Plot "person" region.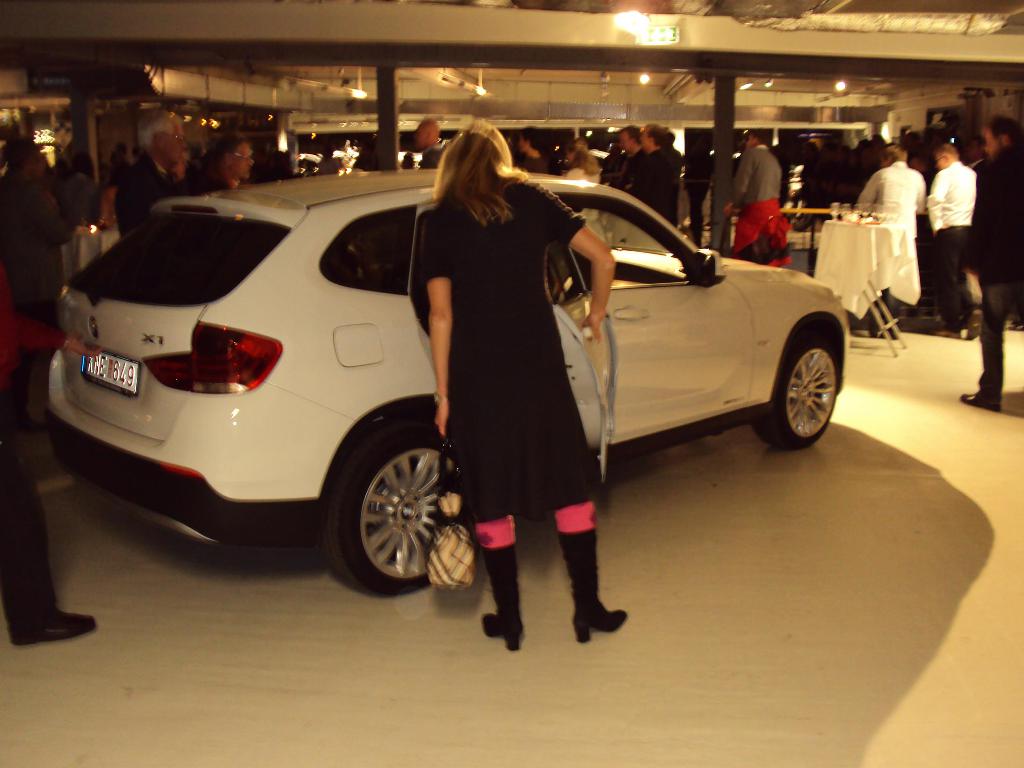
Plotted at bbox=(416, 120, 627, 647).
